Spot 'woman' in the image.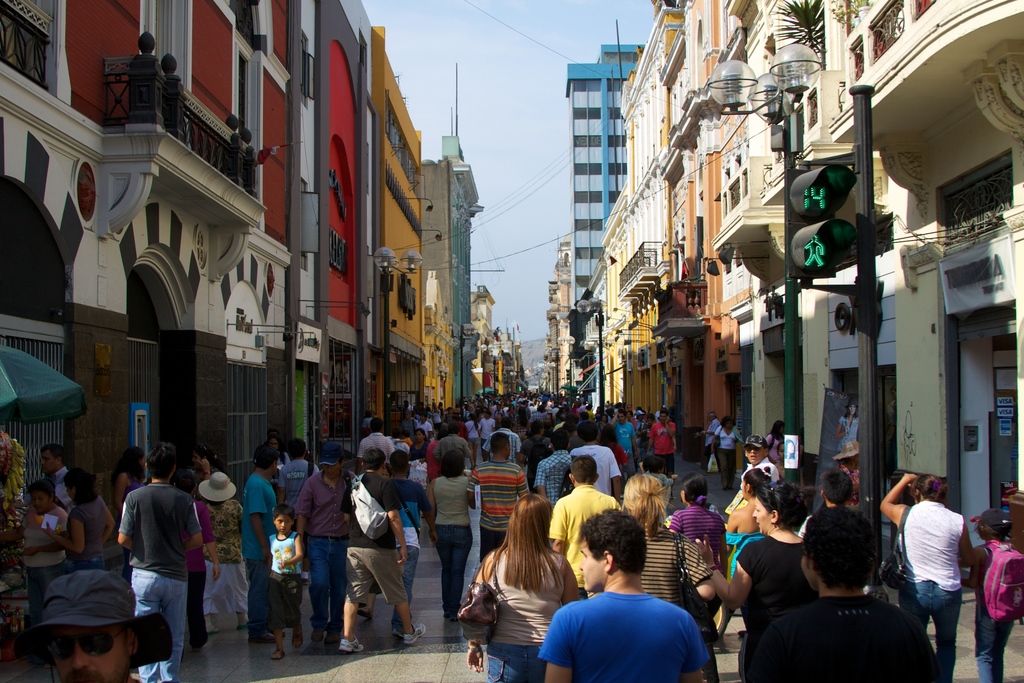
'woman' found at select_region(620, 468, 719, 604).
